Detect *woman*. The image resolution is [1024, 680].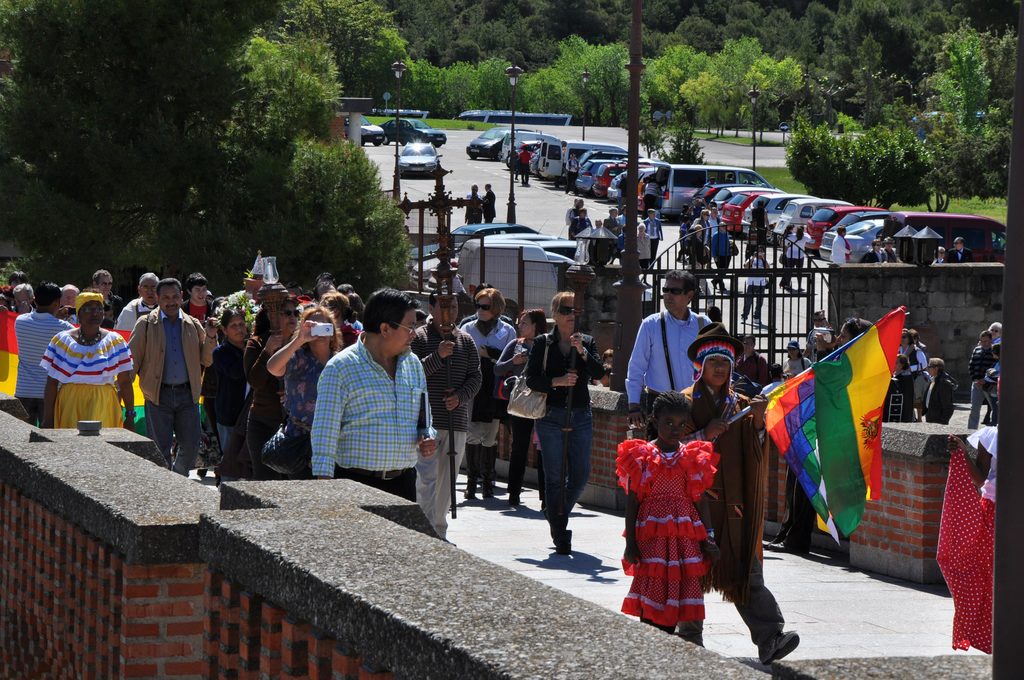
l=490, t=309, r=550, b=518.
